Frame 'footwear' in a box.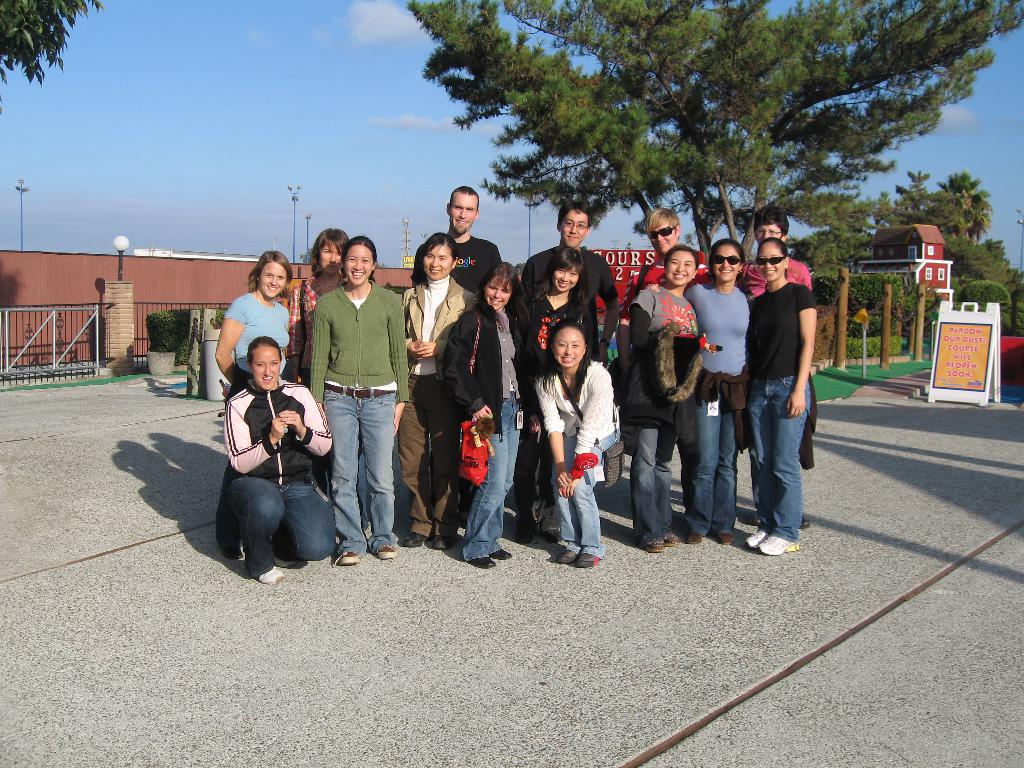
bbox(685, 531, 703, 545).
